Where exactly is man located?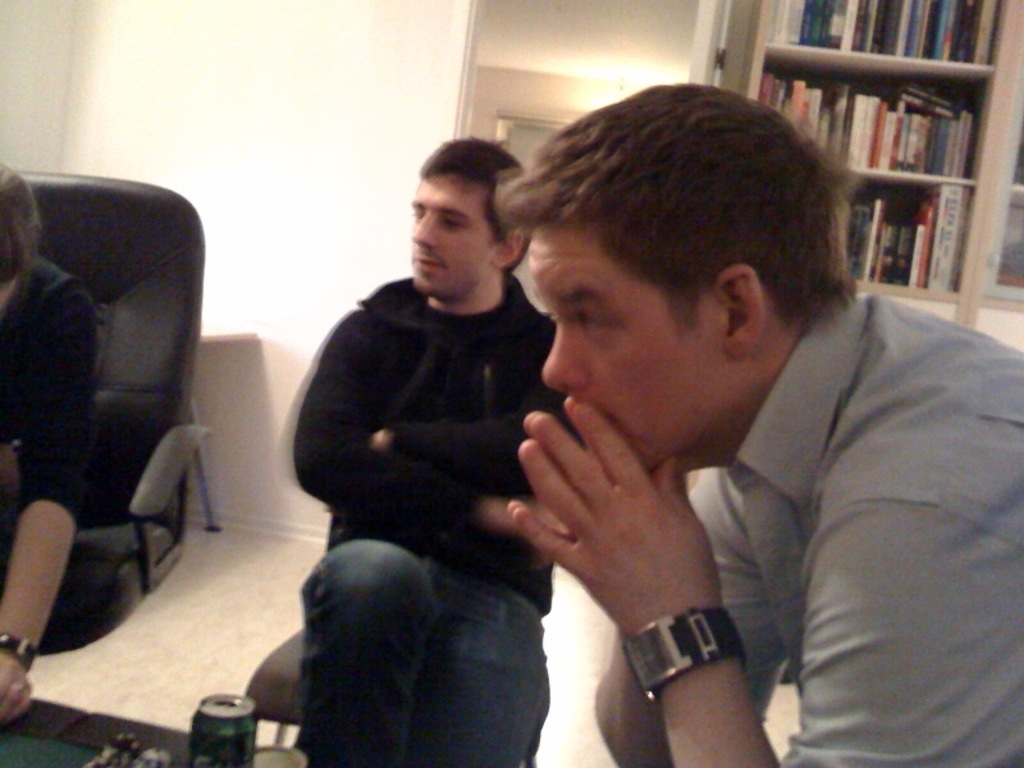
Its bounding box is BBox(0, 161, 114, 726).
